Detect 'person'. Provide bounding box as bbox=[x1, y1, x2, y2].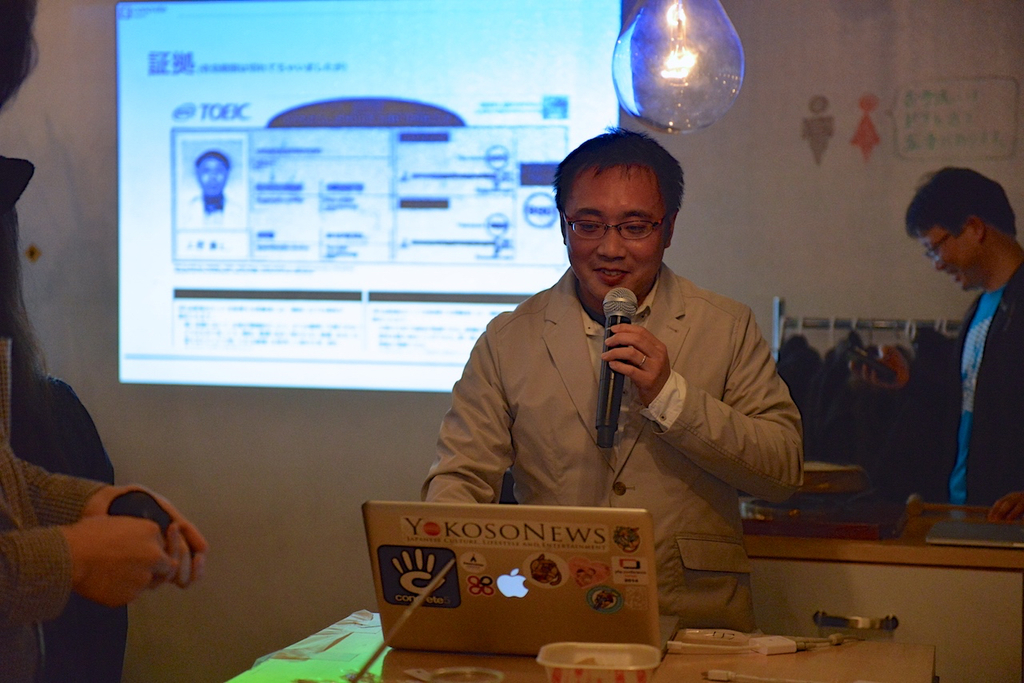
bbox=[846, 164, 1023, 517].
